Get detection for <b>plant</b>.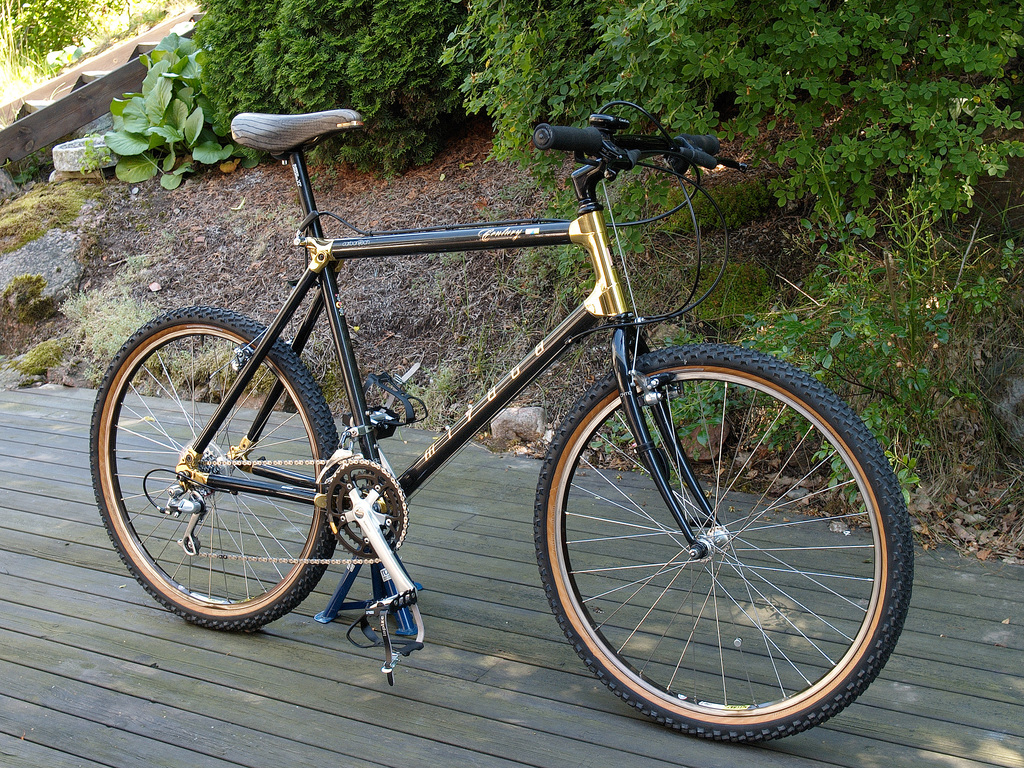
Detection: 0, 0, 134, 74.
